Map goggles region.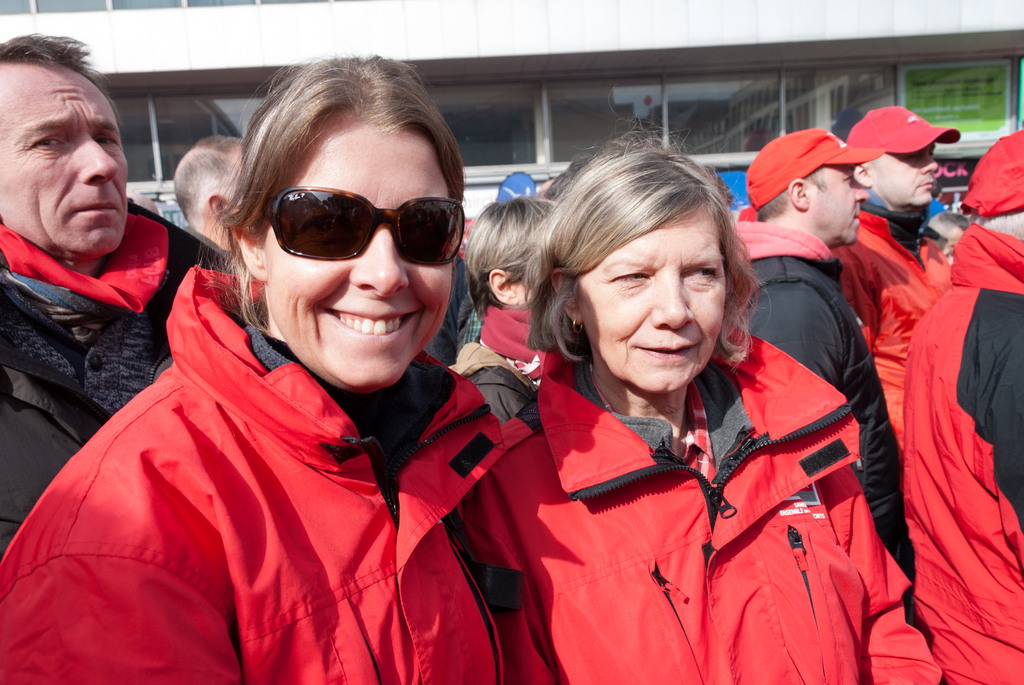
Mapped to [244,177,471,262].
